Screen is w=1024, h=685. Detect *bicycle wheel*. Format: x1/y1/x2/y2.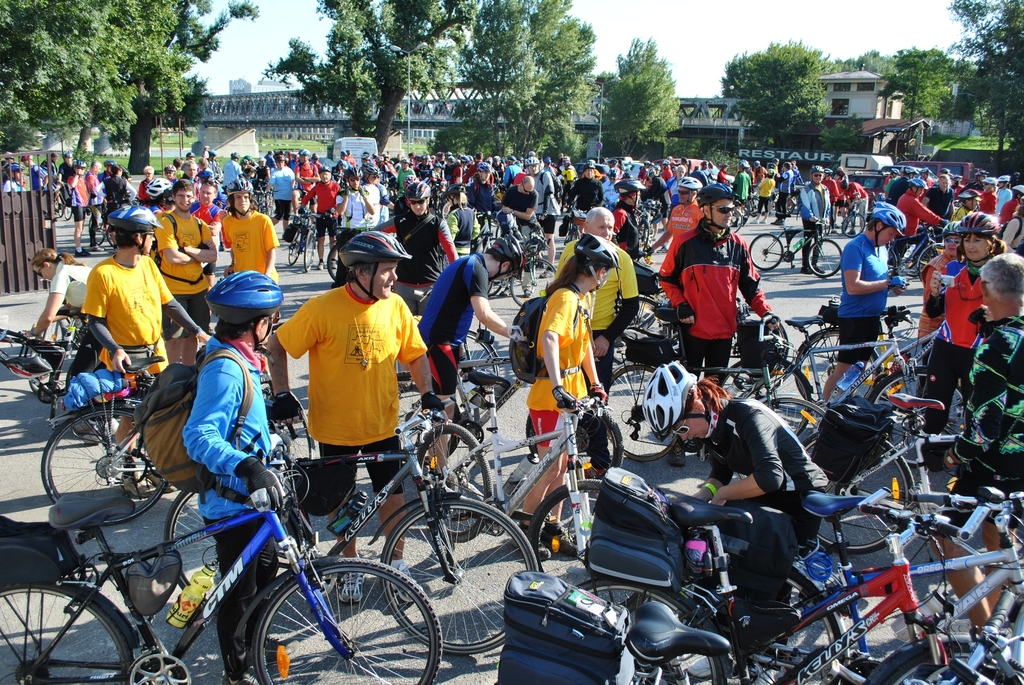
87/214/105/248.
